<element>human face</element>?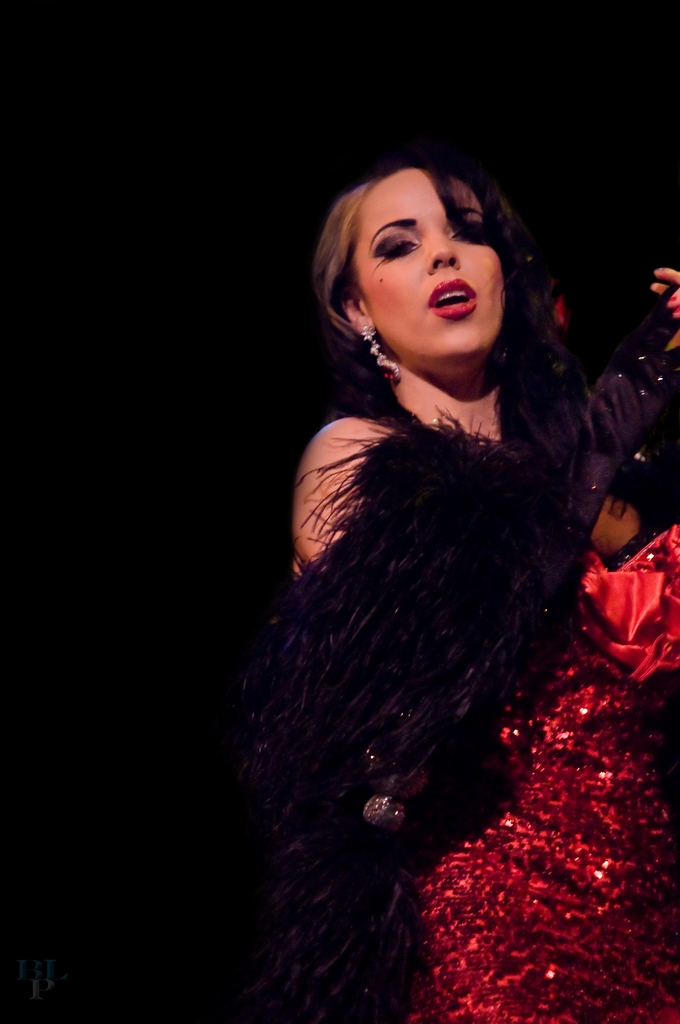
region(349, 168, 515, 367)
